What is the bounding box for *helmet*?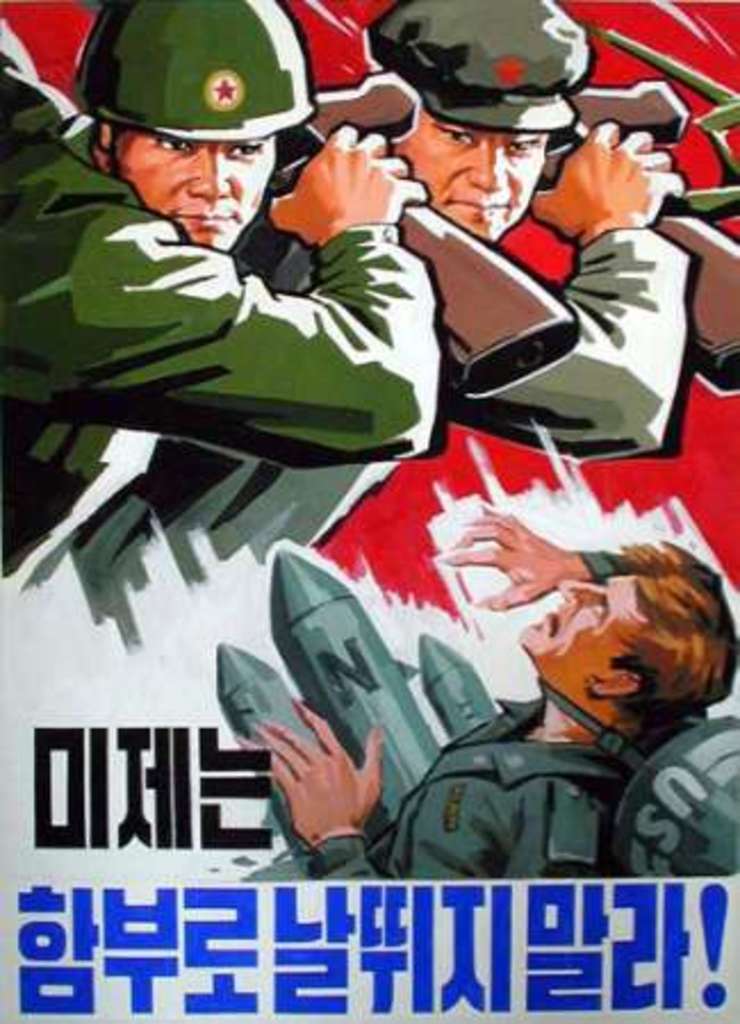
bbox=[371, 0, 592, 146].
